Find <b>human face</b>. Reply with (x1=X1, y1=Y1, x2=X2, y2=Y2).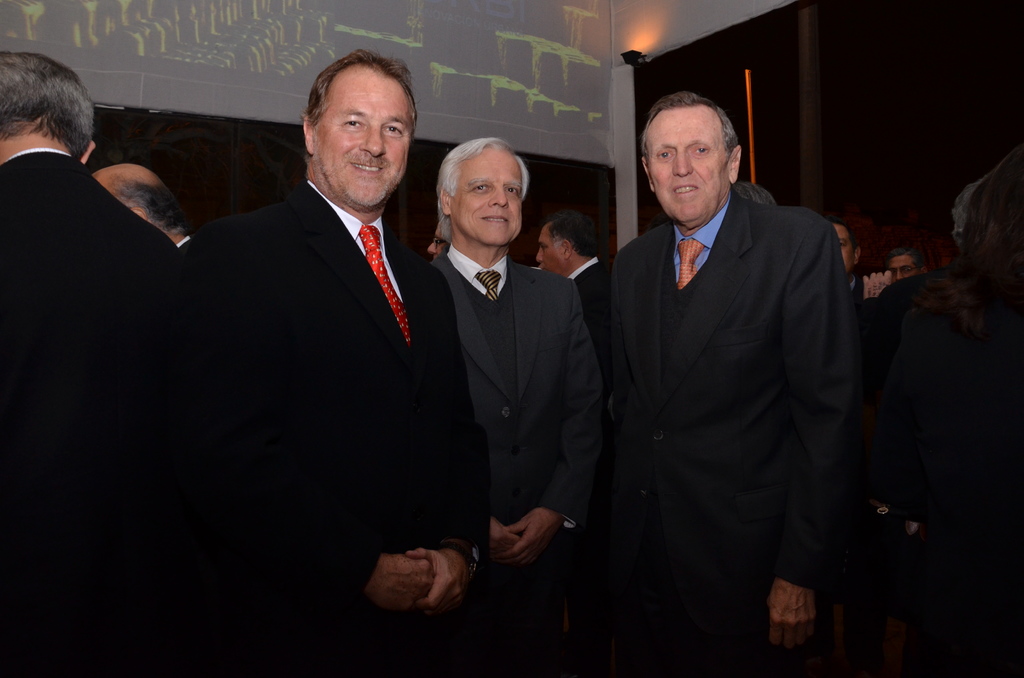
(x1=841, y1=221, x2=856, y2=275).
